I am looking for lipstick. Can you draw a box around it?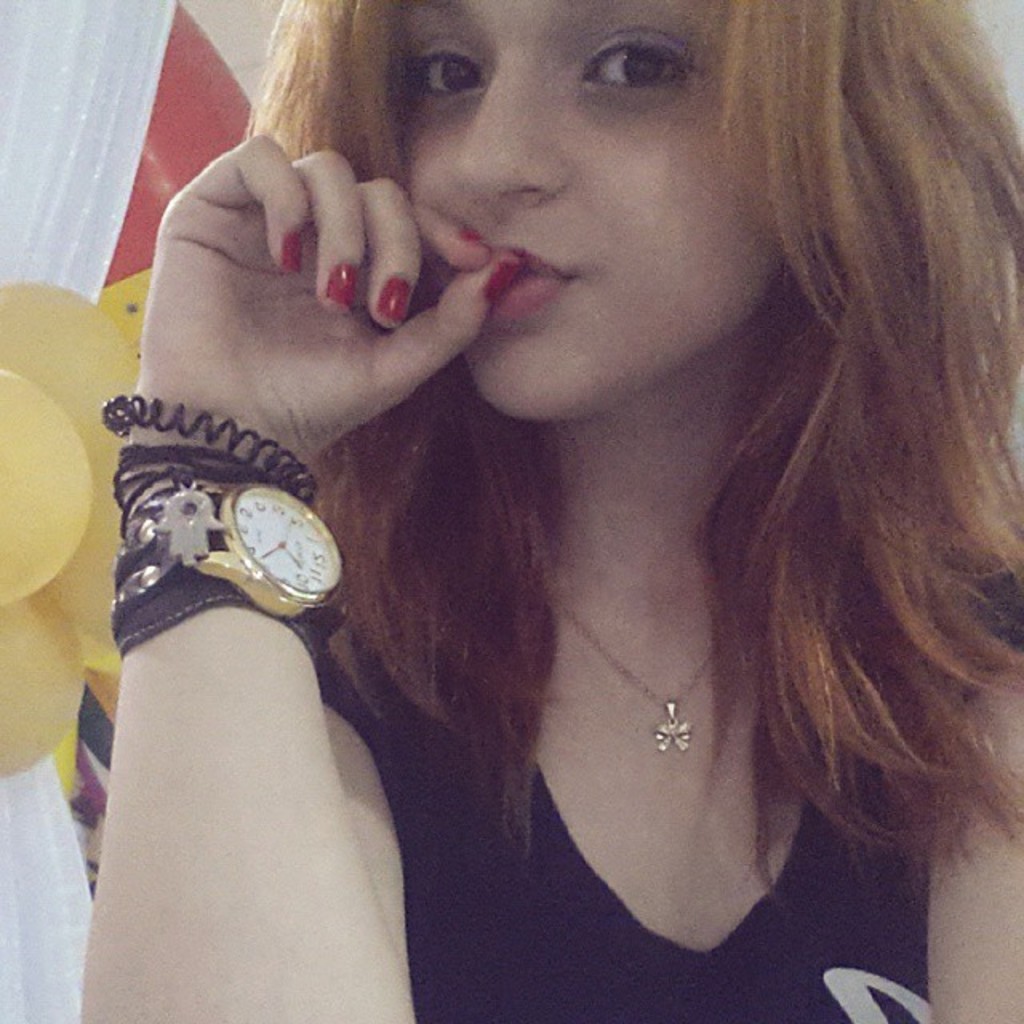
Sure, the bounding box is [443, 246, 581, 322].
